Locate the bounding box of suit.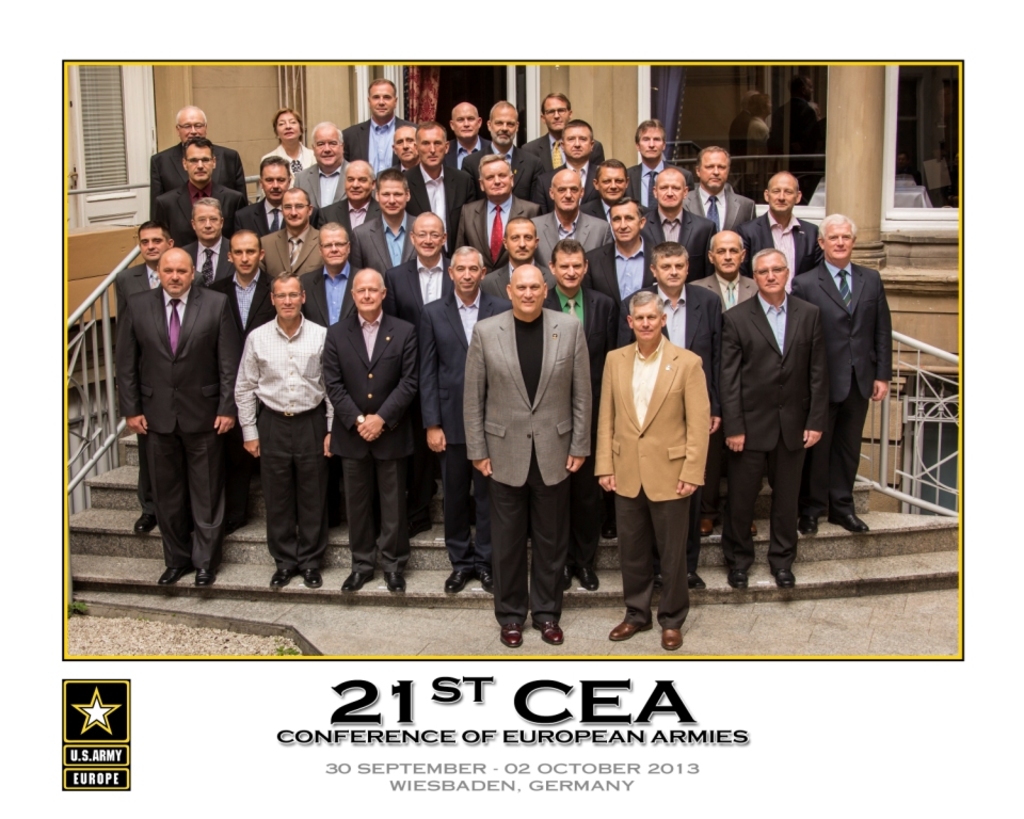
Bounding box: bbox=(118, 284, 243, 579).
